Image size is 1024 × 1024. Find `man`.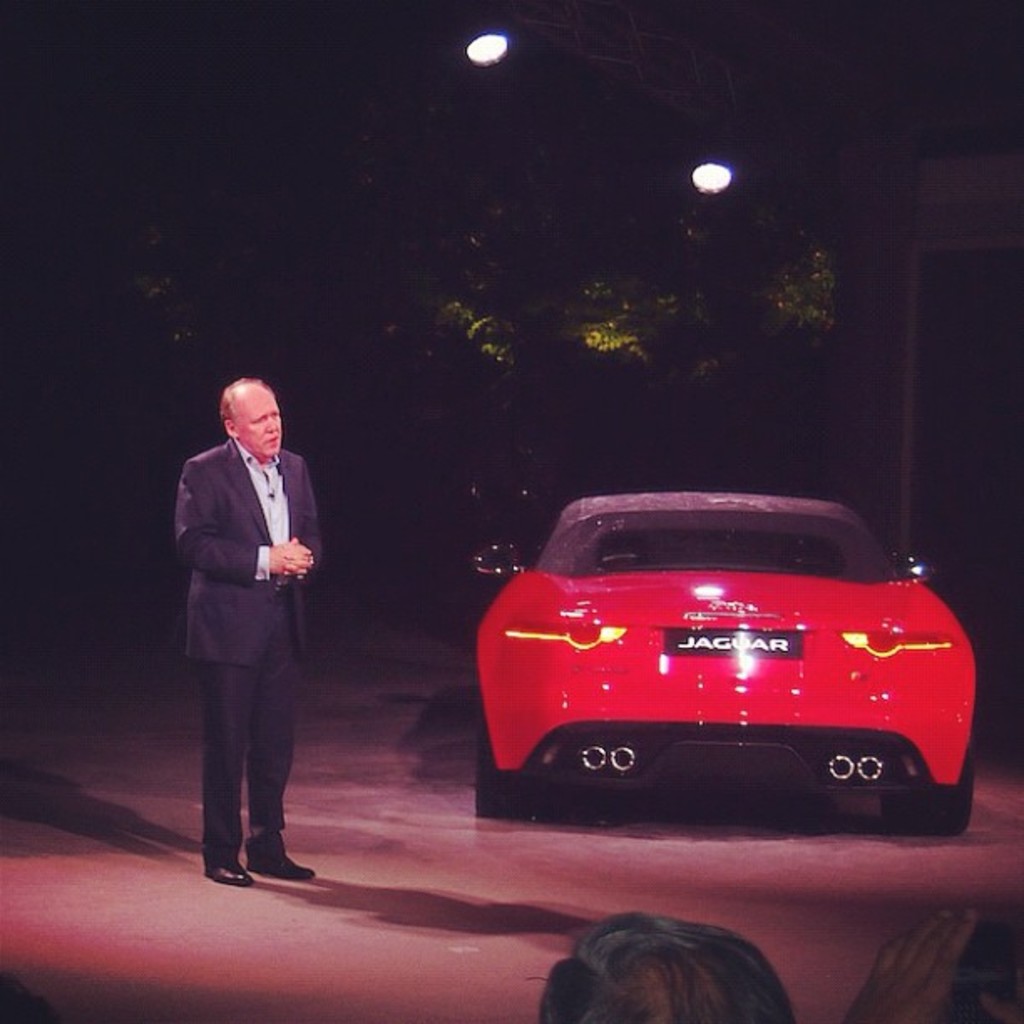
{"left": 535, "top": 912, "right": 808, "bottom": 1022}.
